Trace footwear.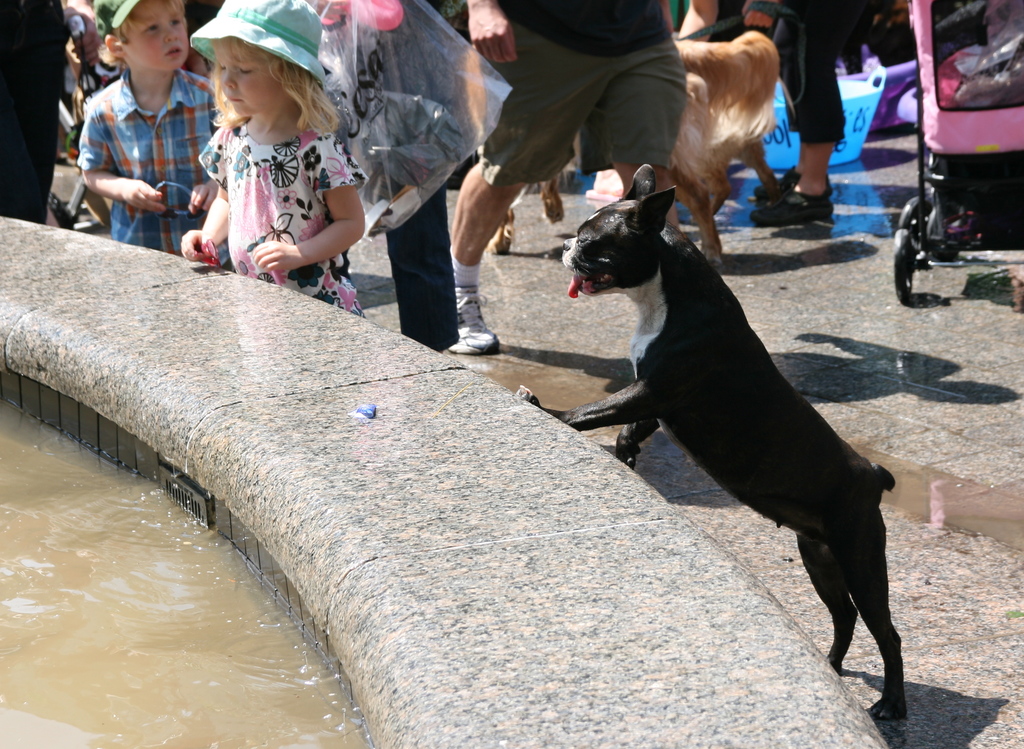
Traced to BBox(451, 278, 502, 353).
